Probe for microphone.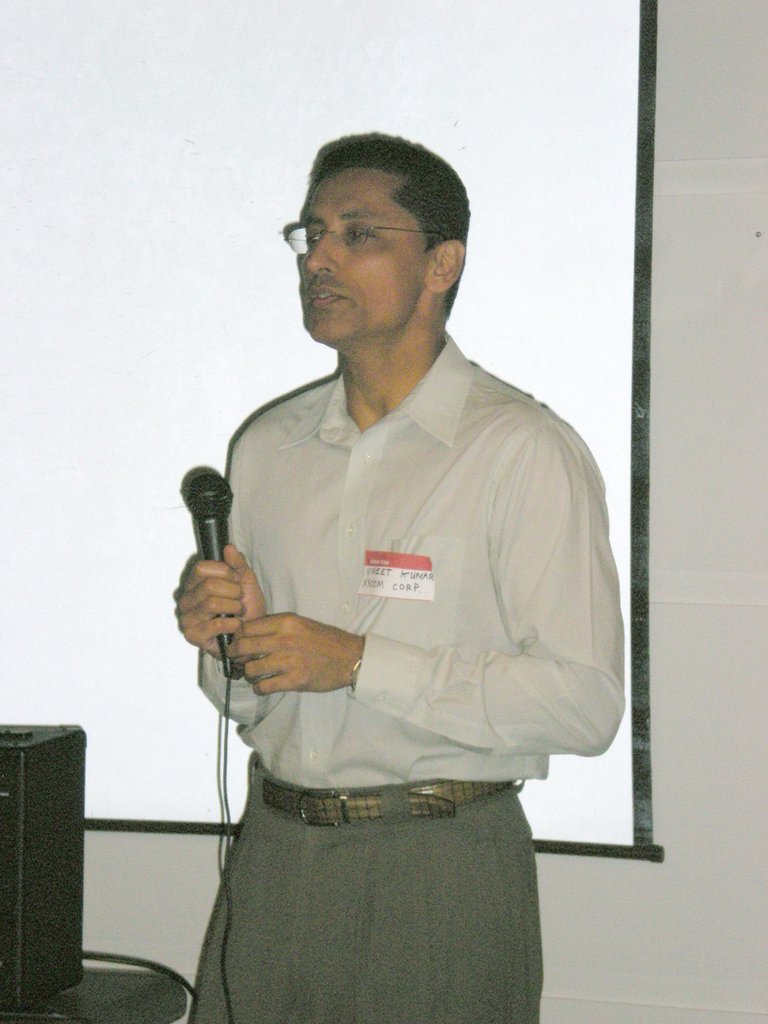
Probe result: (161,470,232,577).
